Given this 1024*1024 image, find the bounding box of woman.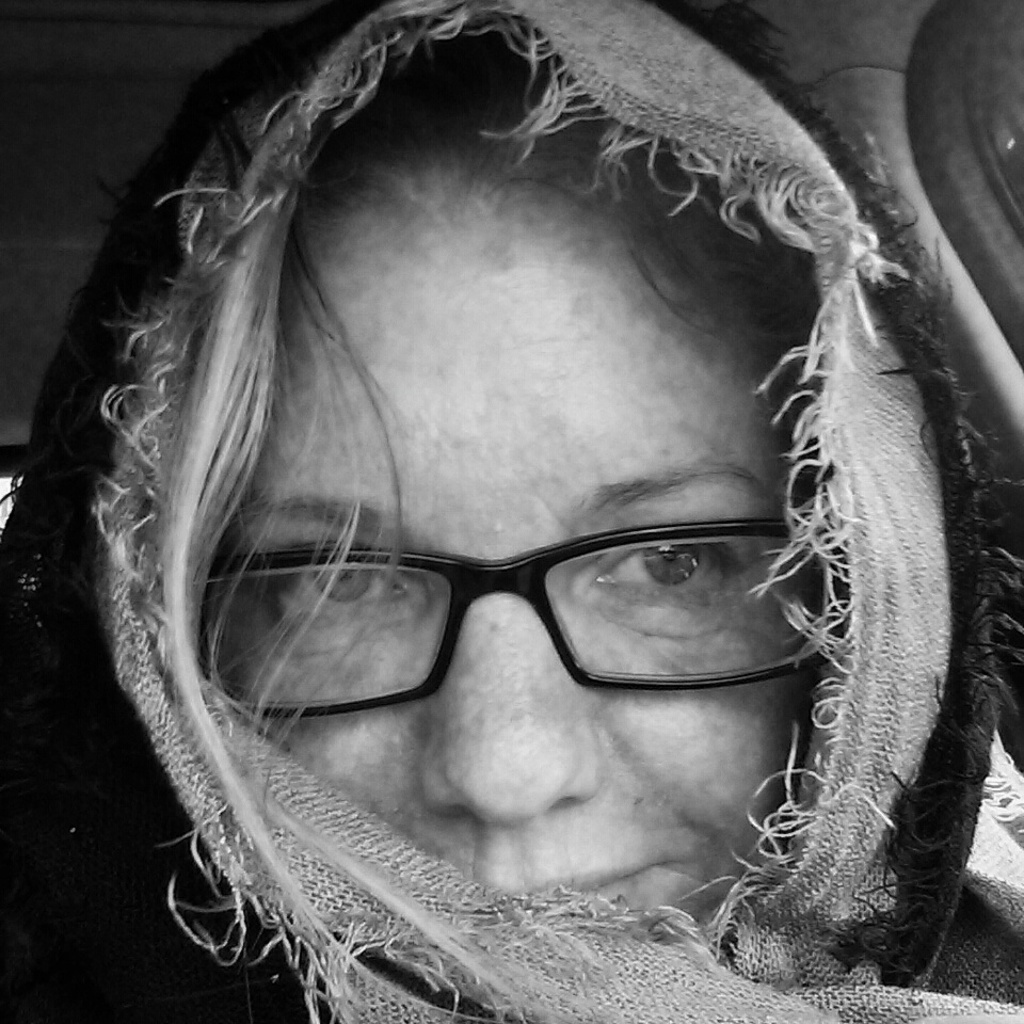
bbox=(19, 1, 1005, 1023).
